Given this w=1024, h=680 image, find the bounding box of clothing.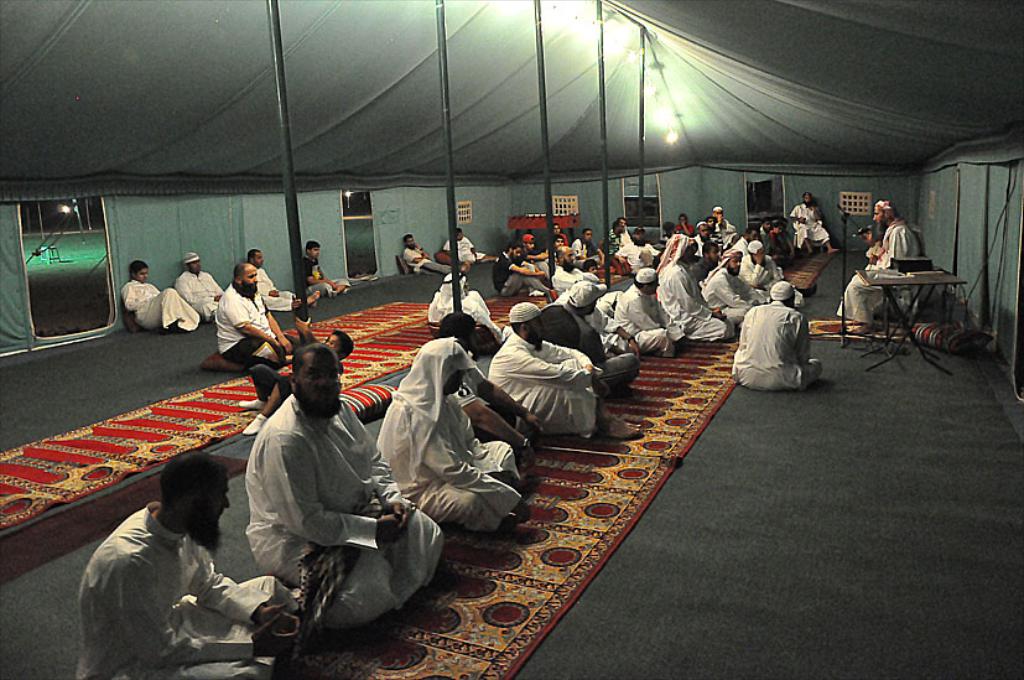
<bbox>499, 326, 603, 427</bbox>.
